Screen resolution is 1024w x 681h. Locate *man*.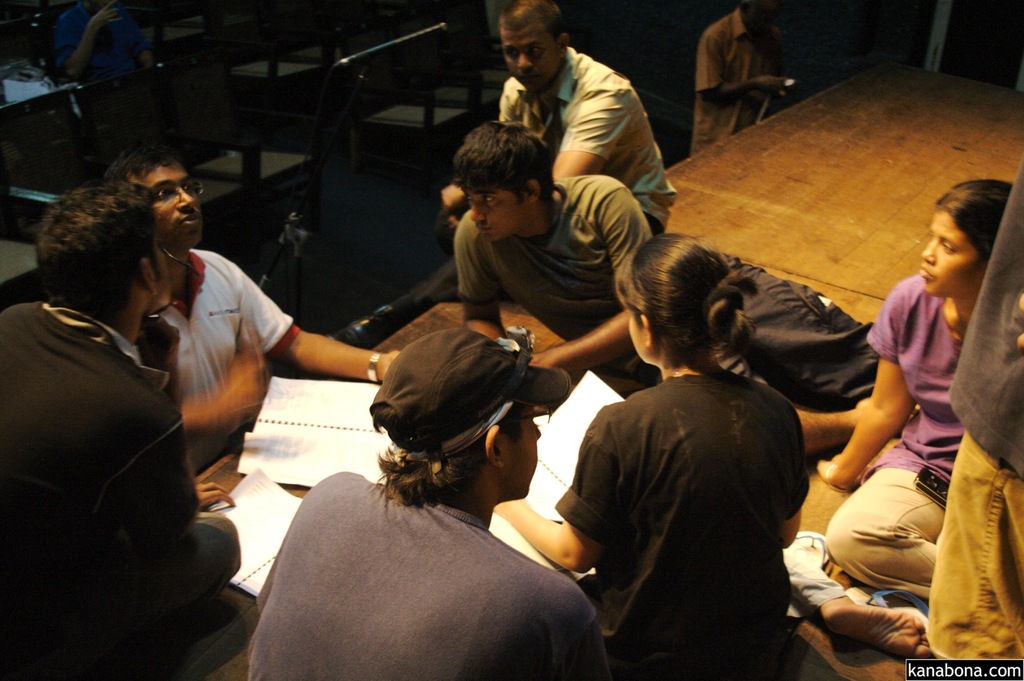
box(82, 143, 396, 490).
